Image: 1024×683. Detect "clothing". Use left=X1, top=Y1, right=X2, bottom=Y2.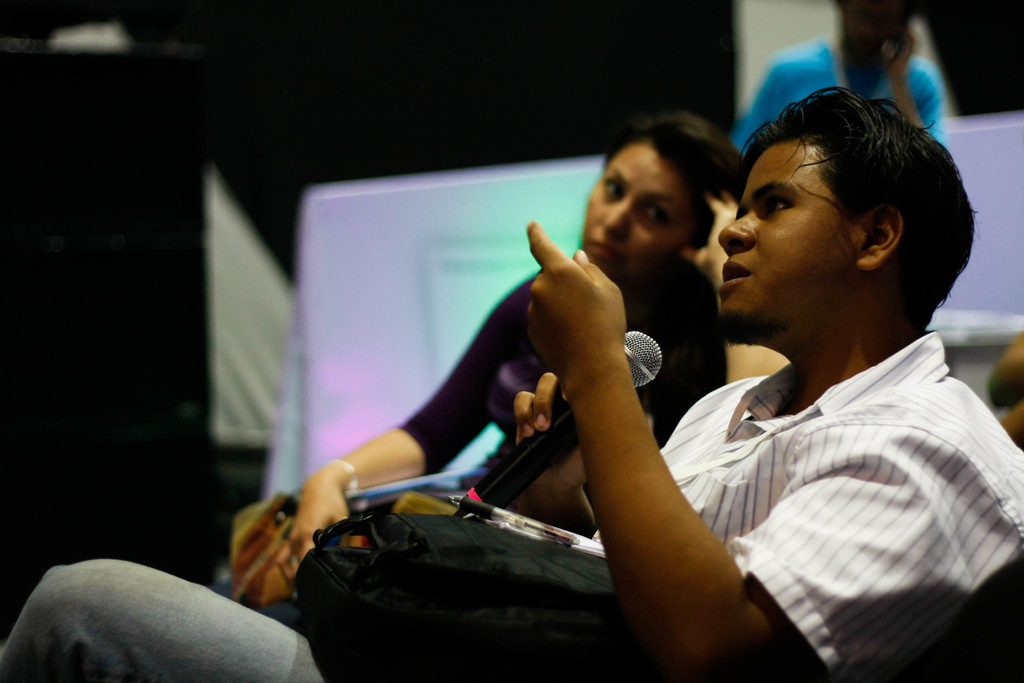
left=725, top=34, right=940, bottom=152.
